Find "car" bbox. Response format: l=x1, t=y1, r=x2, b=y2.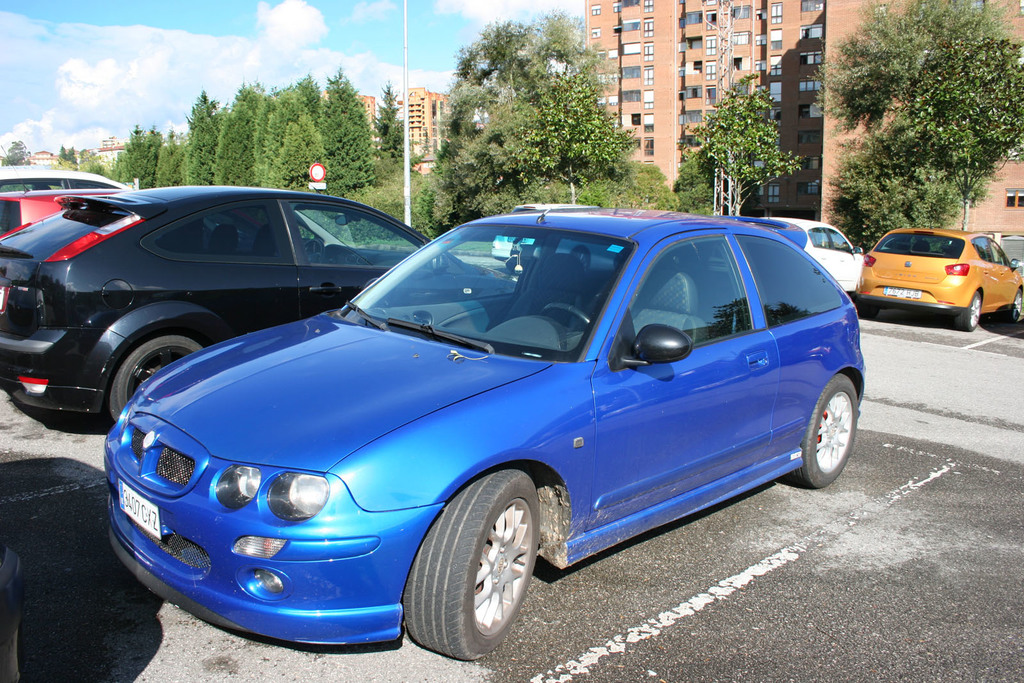
l=0, t=189, r=508, b=422.
